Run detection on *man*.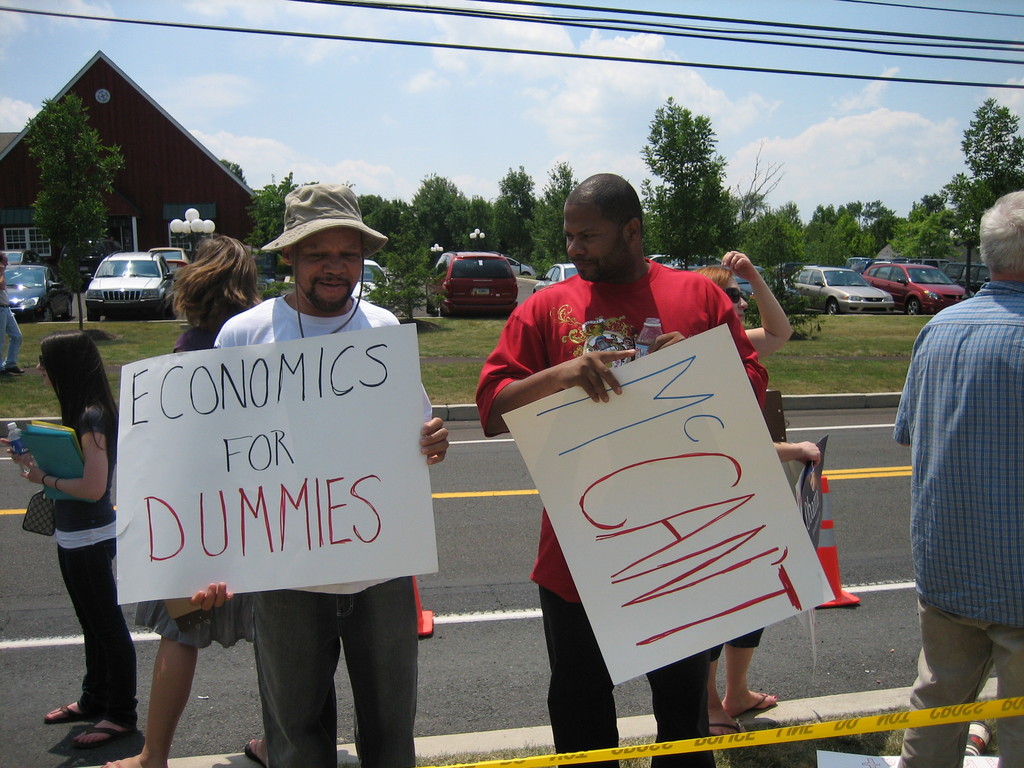
Result: {"left": 895, "top": 186, "right": 1023, "bottom": 767}.
